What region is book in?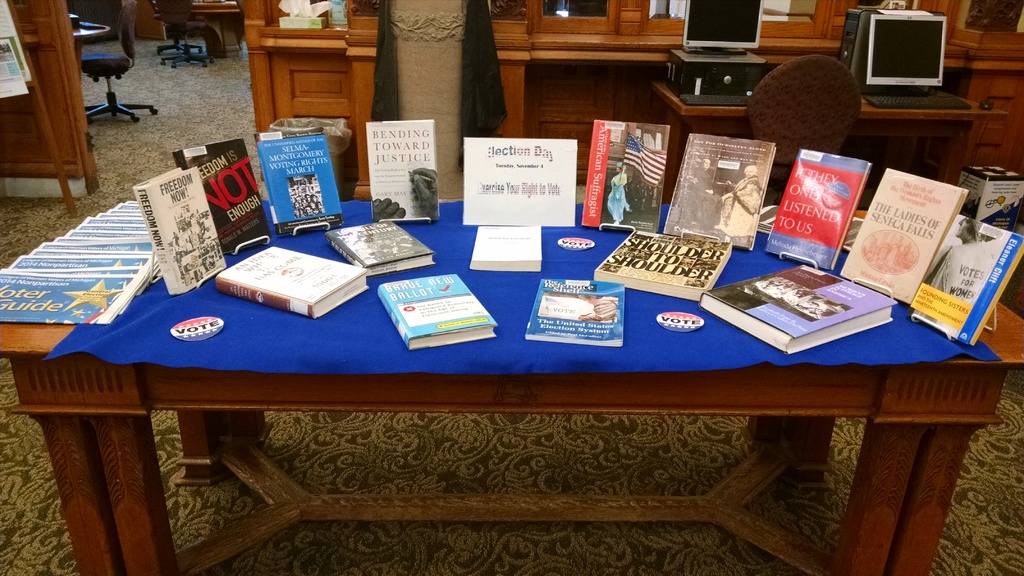
<region>588, 225, 729, 301</region>.
